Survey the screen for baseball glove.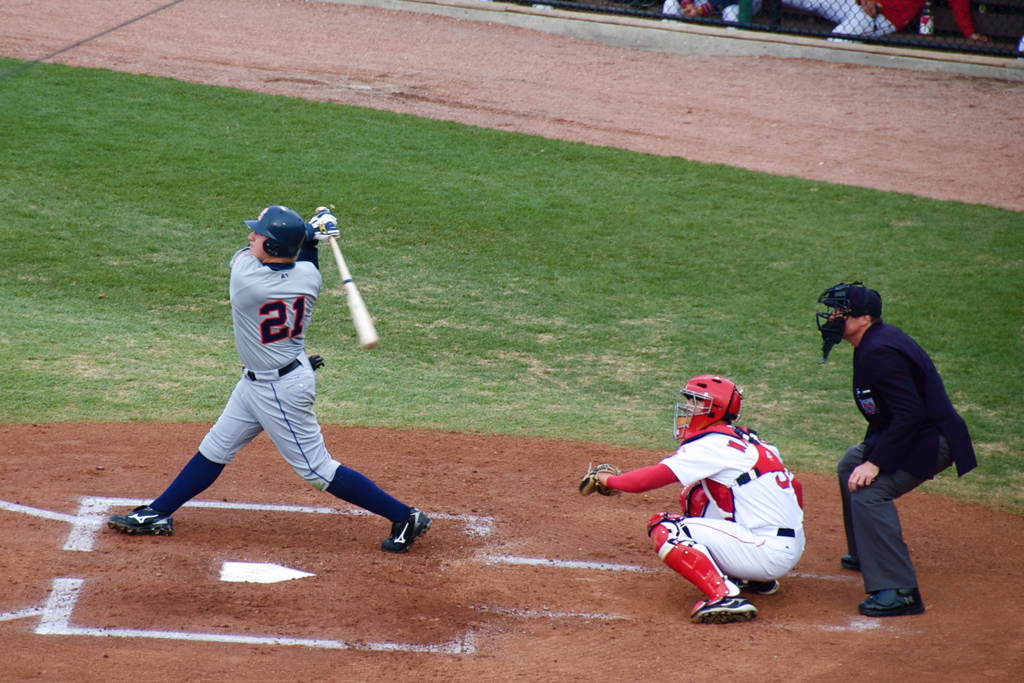
Survey found: {"x1": 307, "y1": 210, "x2": 341, "y2": 247}.
